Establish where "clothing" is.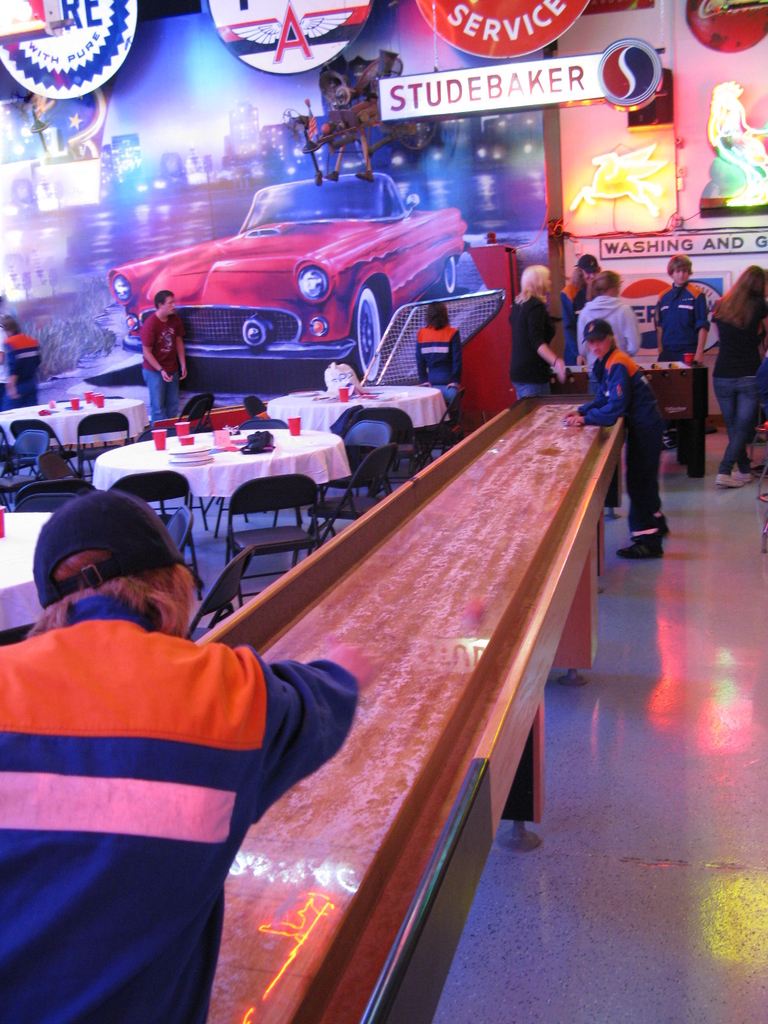
Established at <box>576,294,644,359</box>.
